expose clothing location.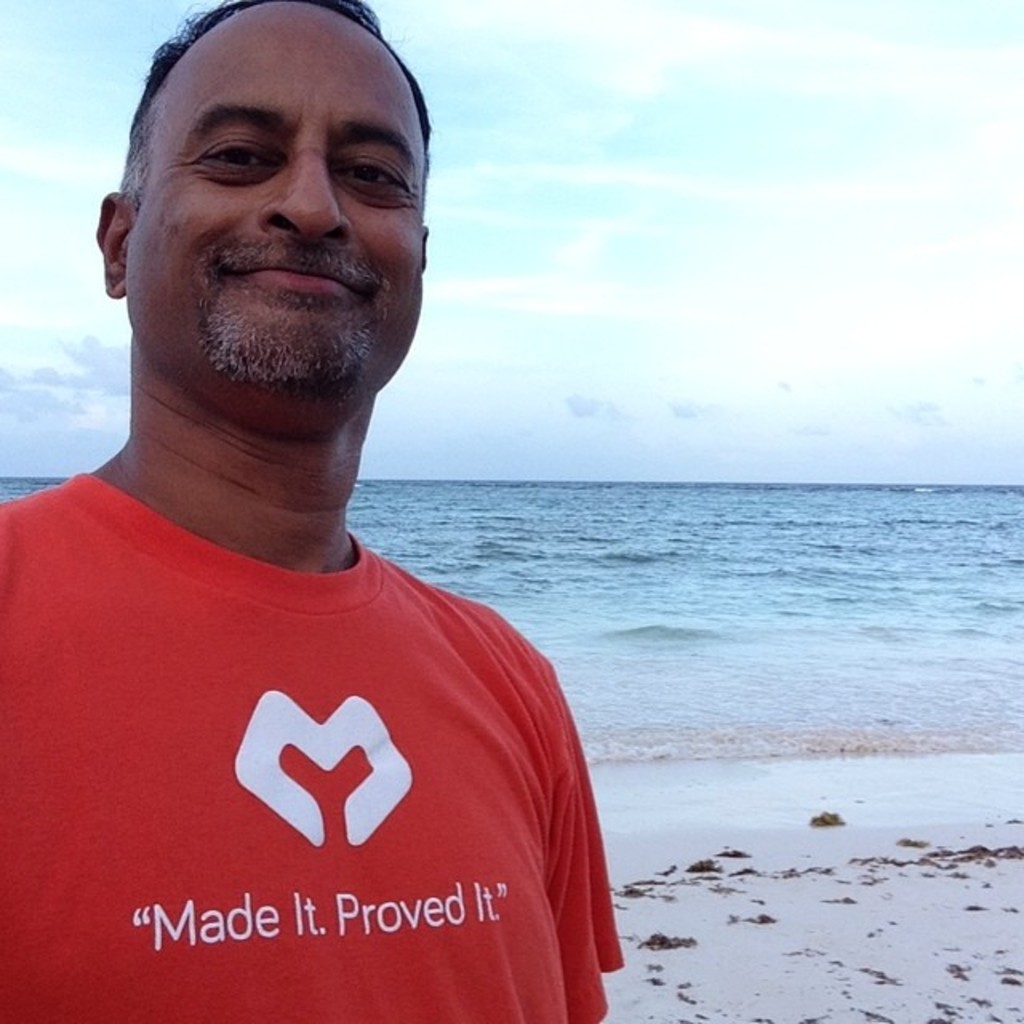
Exposed at box=[14, 464, 638, 973].
